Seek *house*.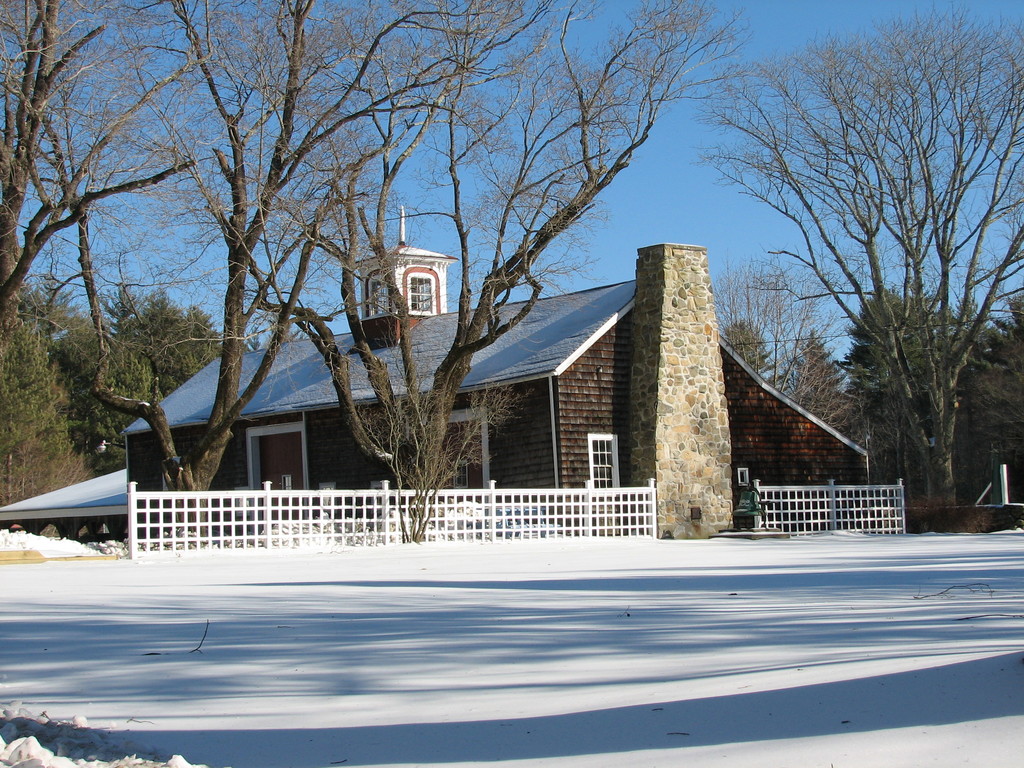
BBox(0, 203, 875, 548).
